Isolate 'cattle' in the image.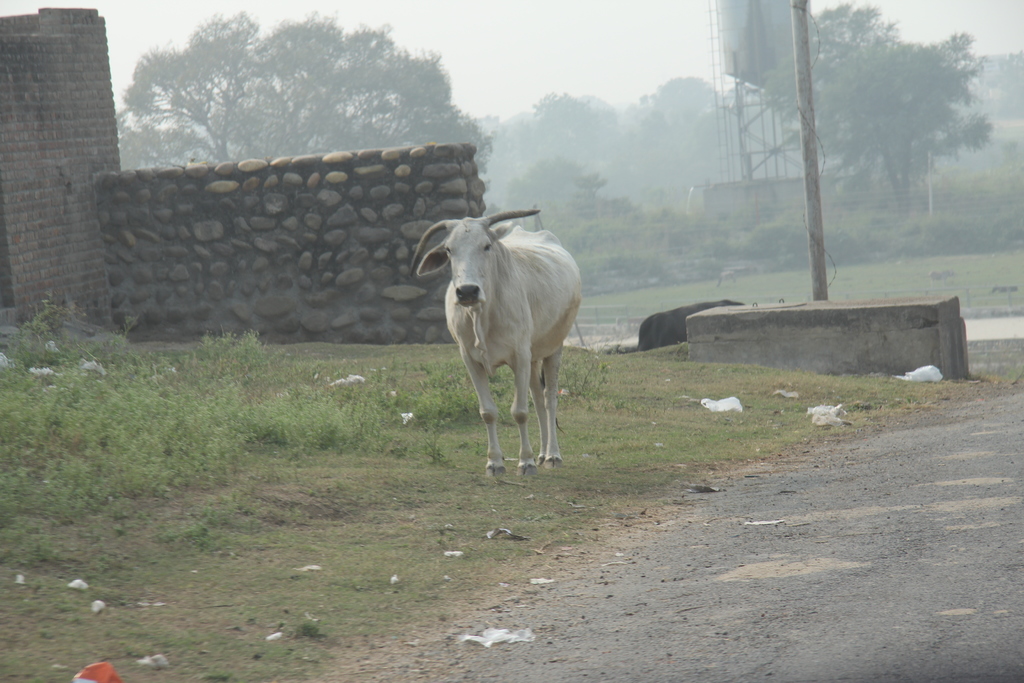
Isolated region: box=[635, 298, 746, 352].
